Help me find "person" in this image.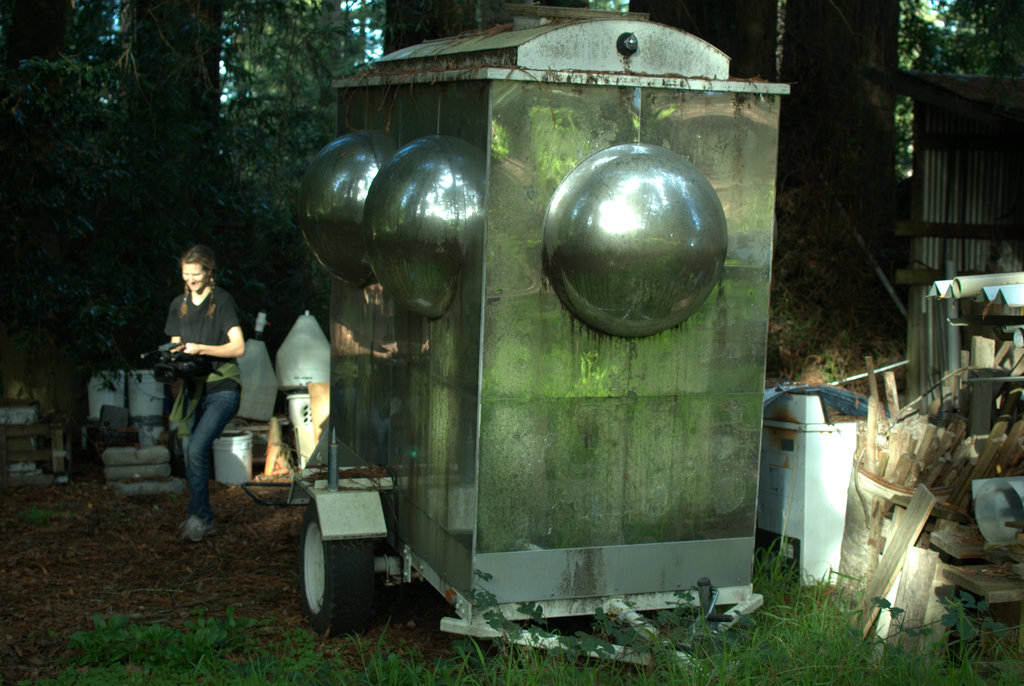
Found it: (x1=162, y1=240, x2=243, y2=545).
